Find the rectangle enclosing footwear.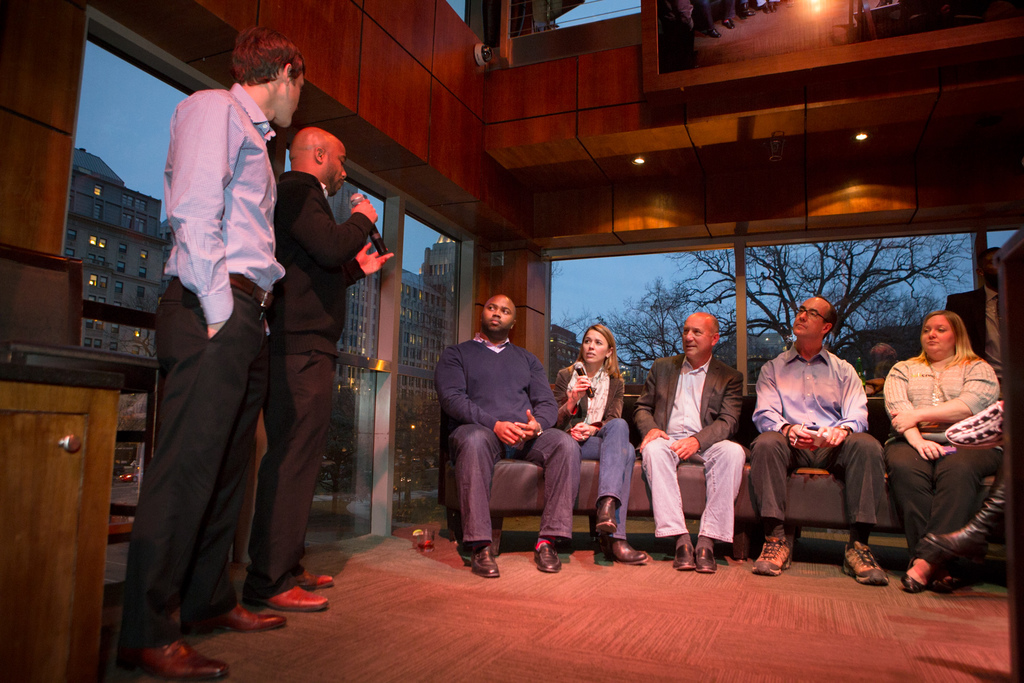
595,496,616,541.
